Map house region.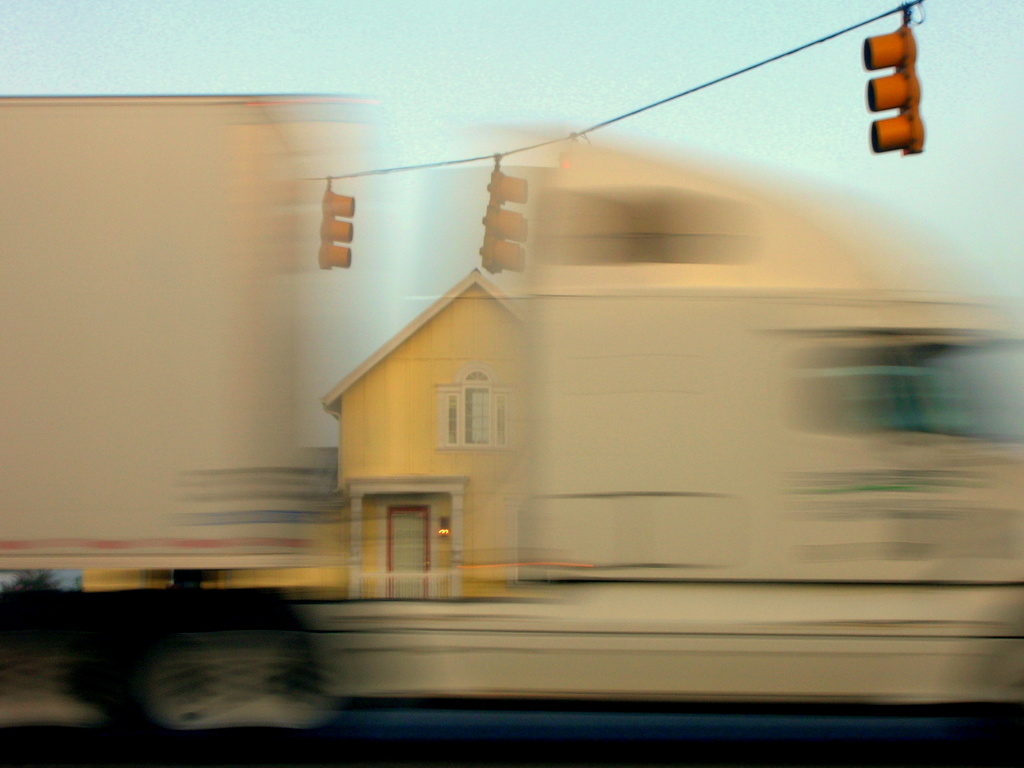
Mapped to <box>70,265,548,597</box>.
